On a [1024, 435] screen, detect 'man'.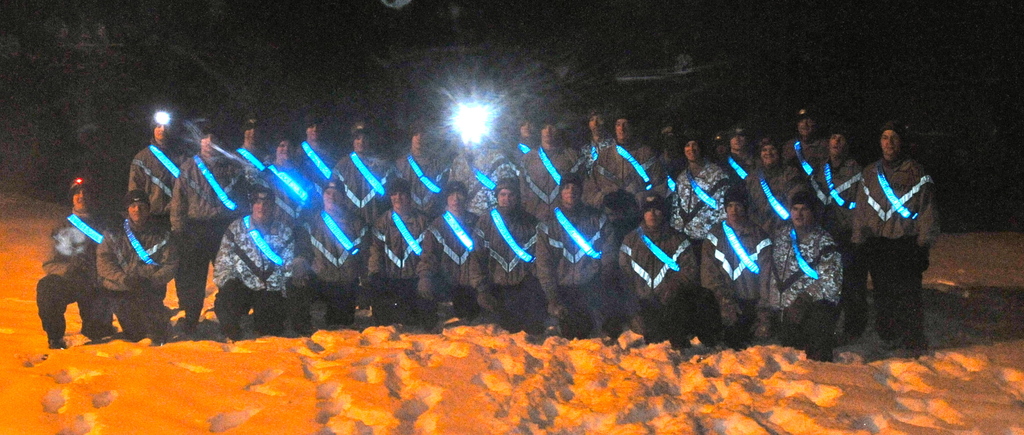
bbox=(211, 181, 300, 340).
